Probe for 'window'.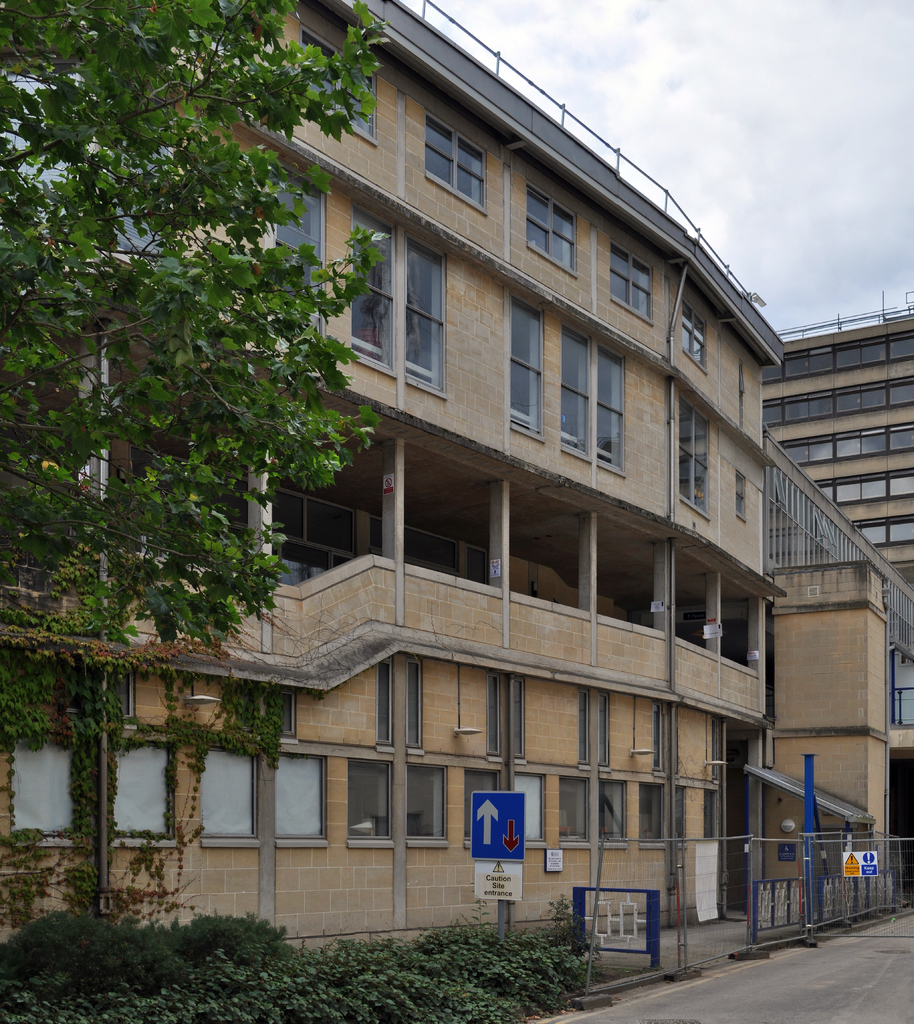
Probe result: [left=649, top=704, right=665, bottom=774].
